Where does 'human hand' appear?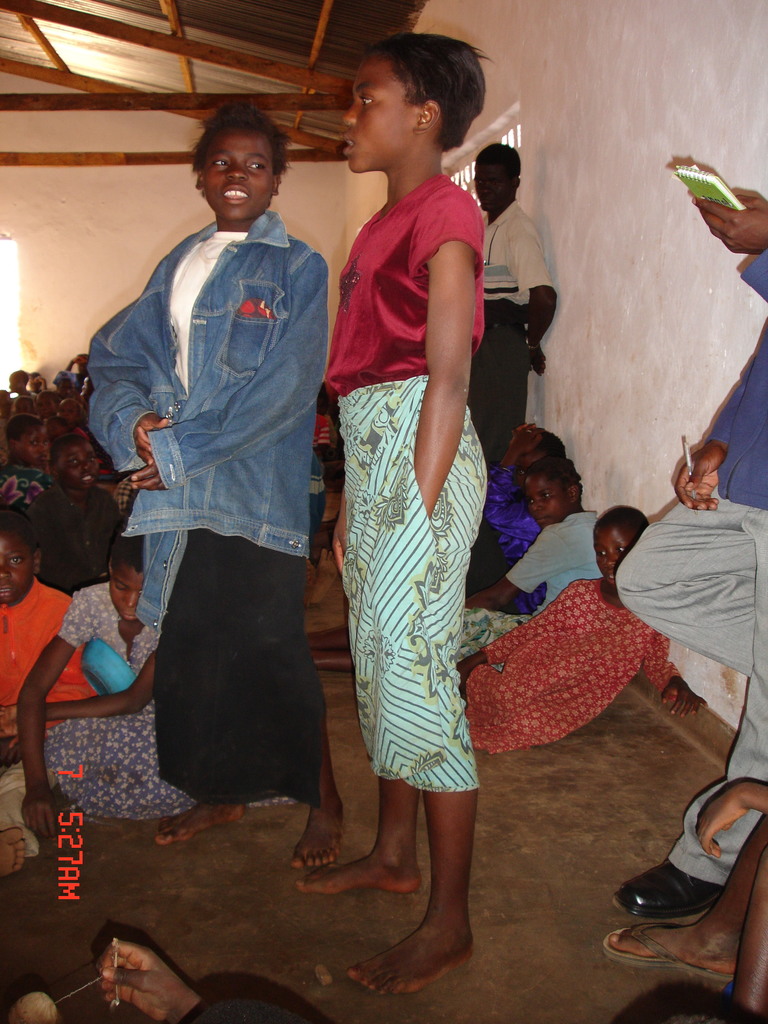
Appears at [x1=0, y1=704, x2=20, y2=740].
